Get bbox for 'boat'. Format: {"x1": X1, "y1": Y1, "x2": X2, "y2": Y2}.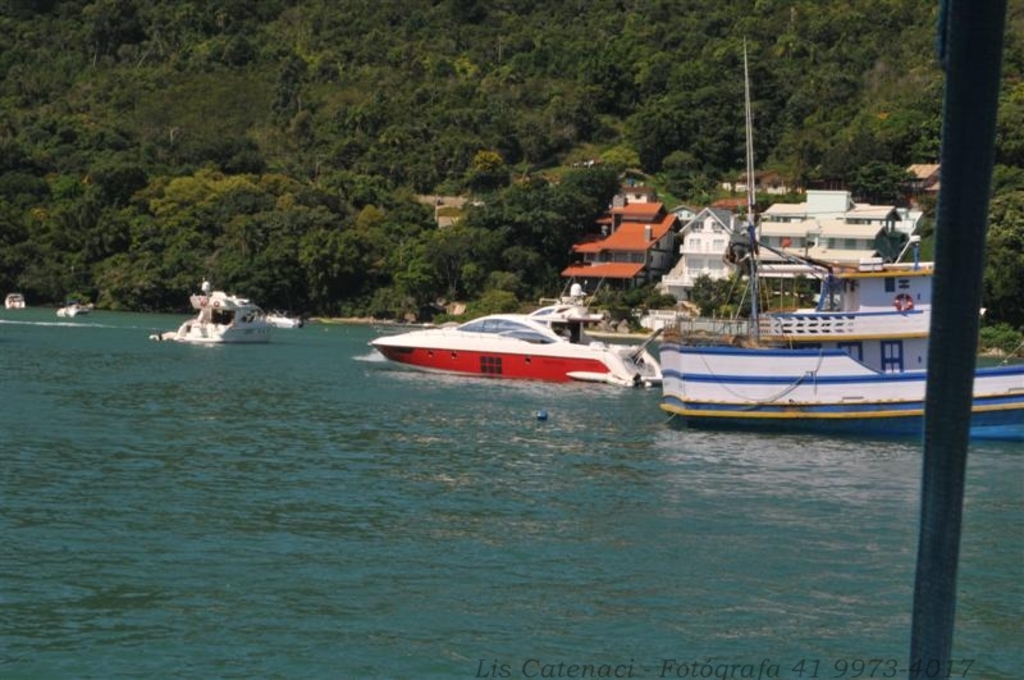
{"x1": 151, "y1": 278, "x2": 271, "y2": 351}.
